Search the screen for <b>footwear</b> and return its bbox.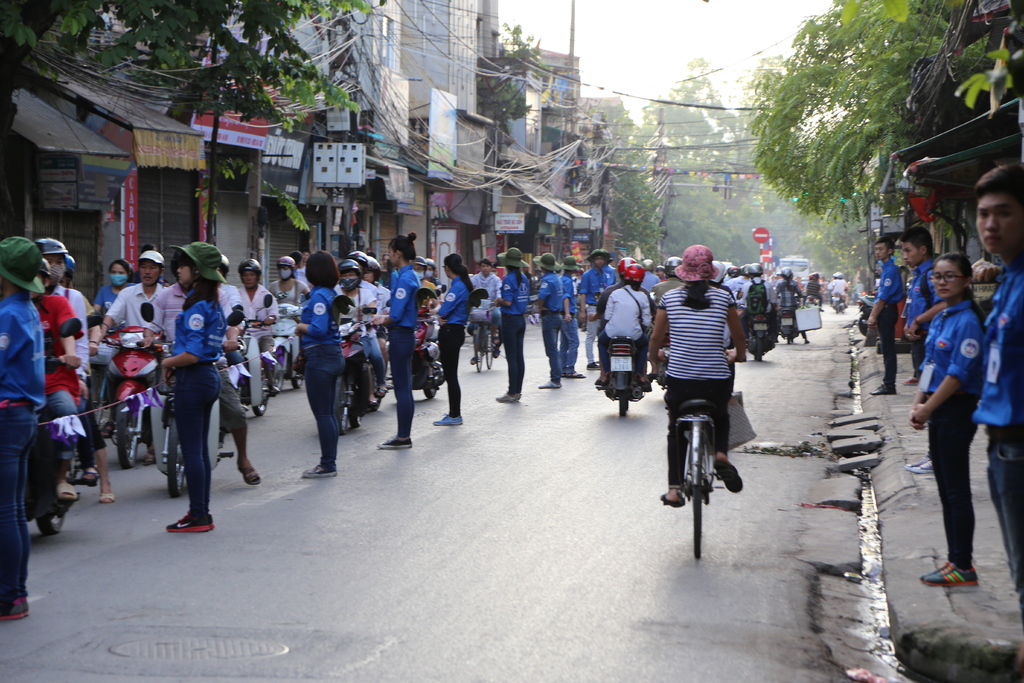
Found: [left=377, top=436, right=413, bottom=447].
